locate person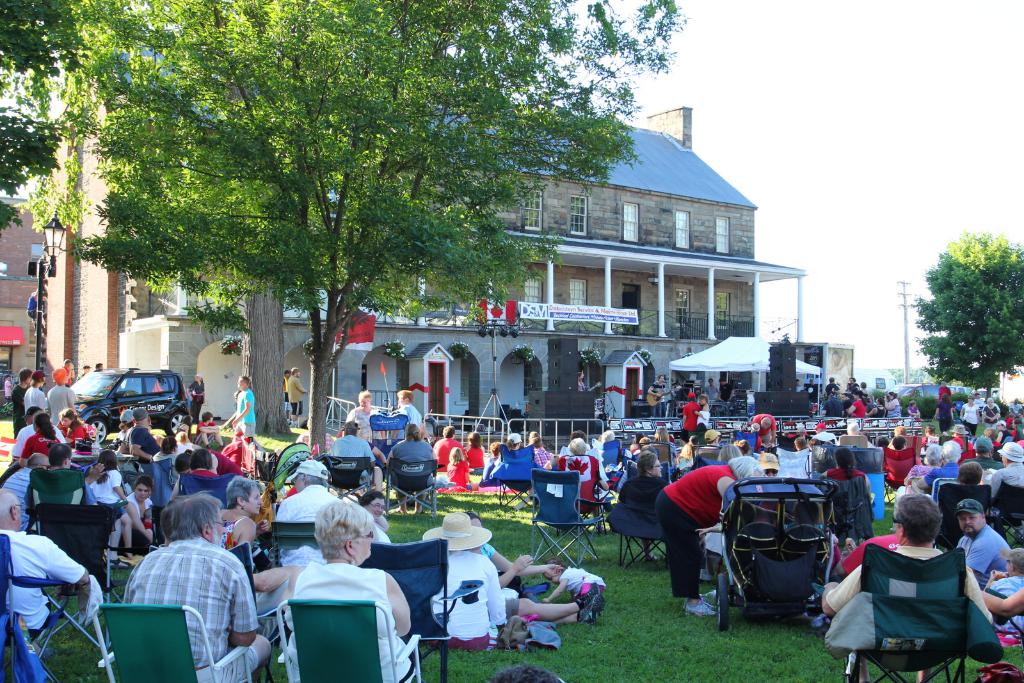
left=652, top=451, right=765, bottom=620
